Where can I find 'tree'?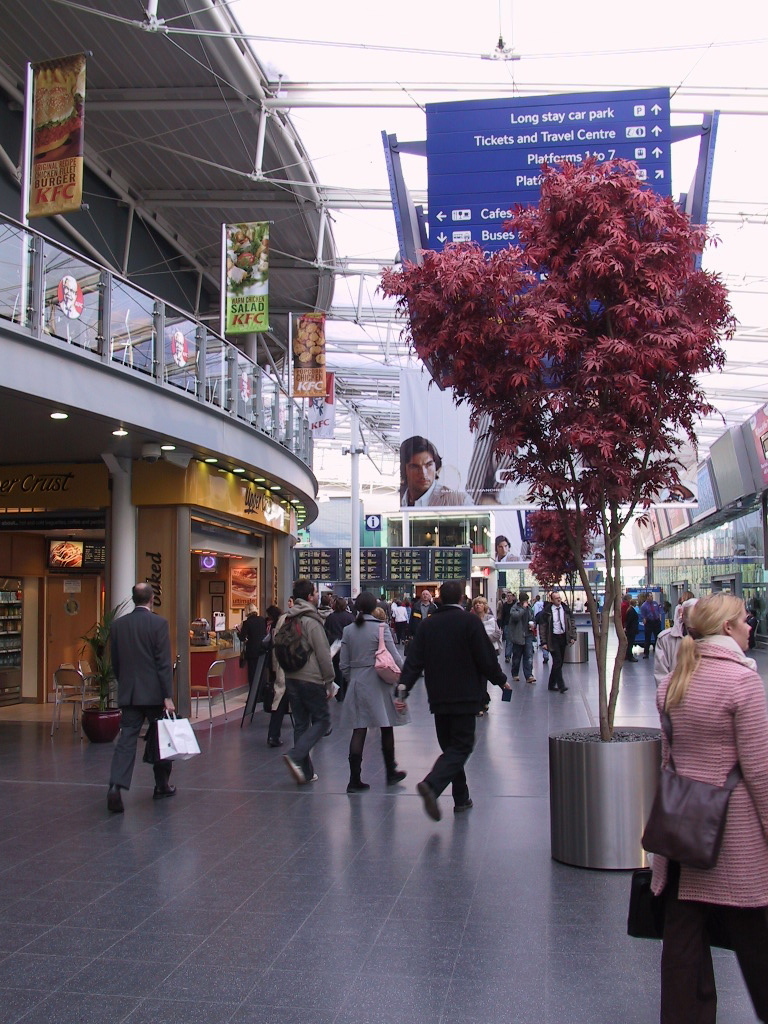
You can find it at [366,144,740,749].
